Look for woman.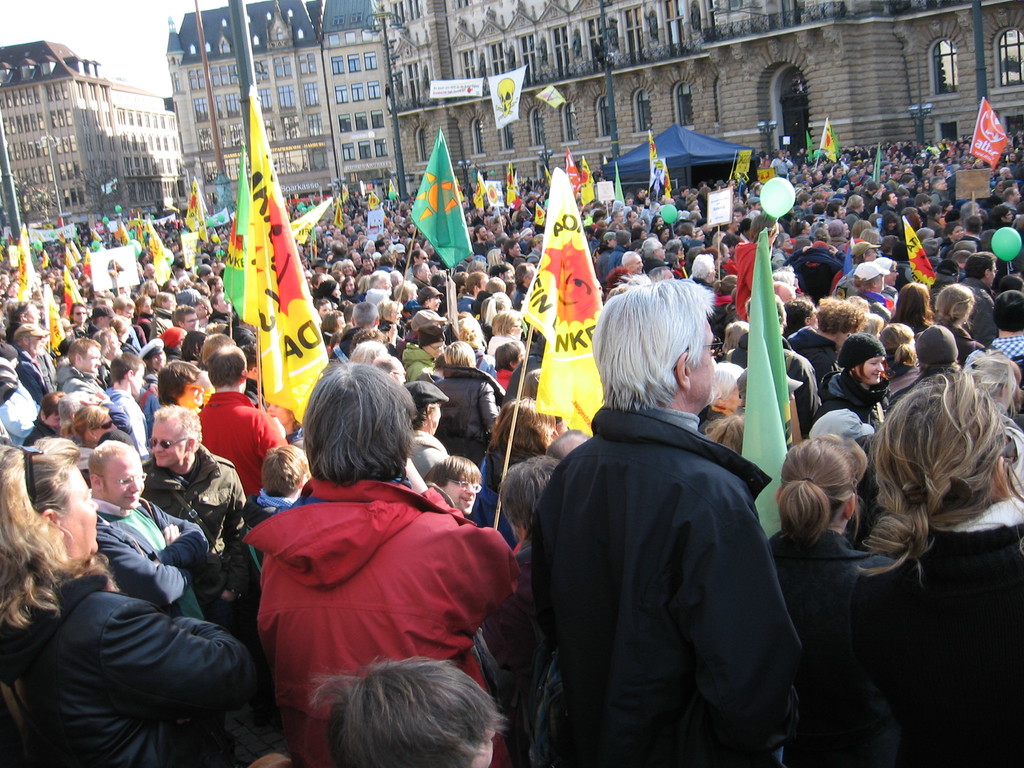
Found: [x1=0, y1=441, x2=257, y2=767].
